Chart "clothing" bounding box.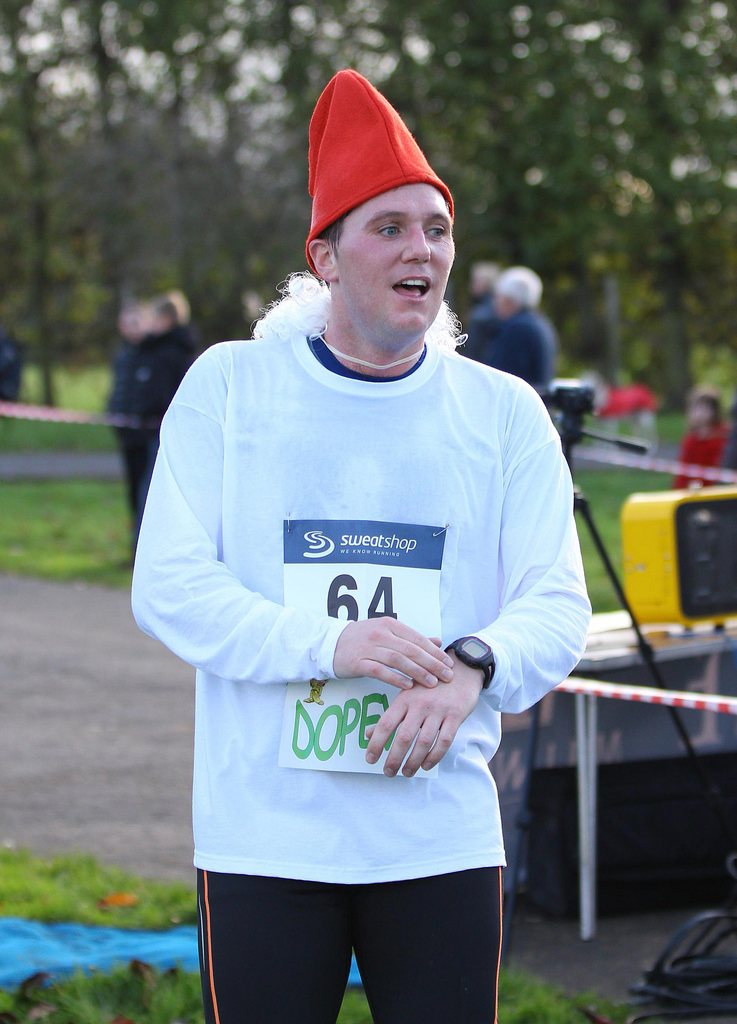
Charted: box(471, 302, 555, 404).
